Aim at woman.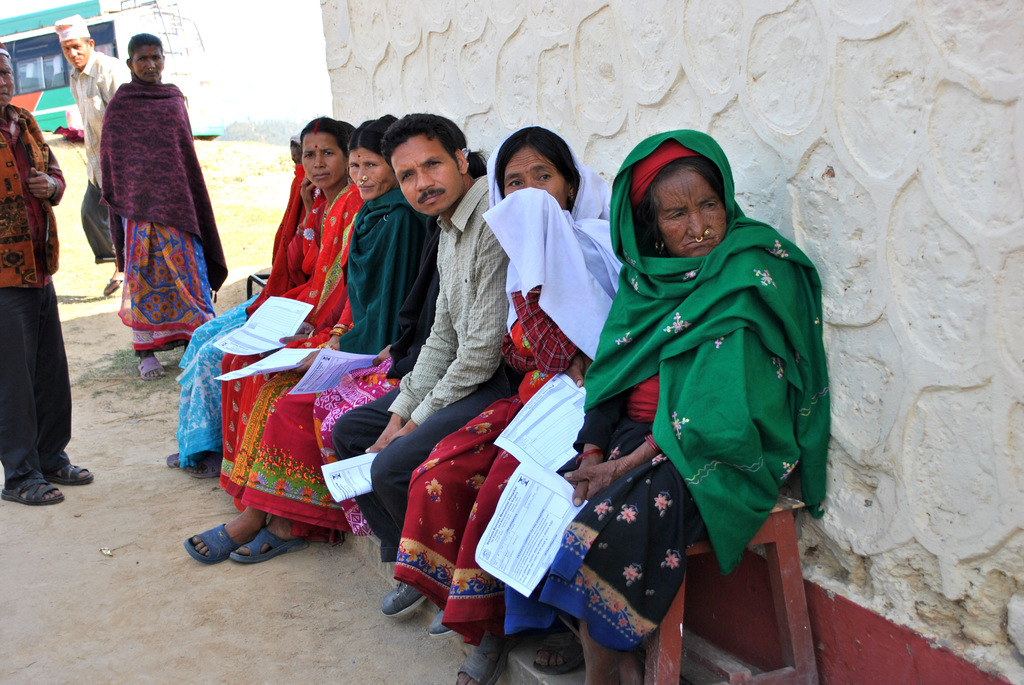
Aimed at bbox(364, 122, 624, 684).
